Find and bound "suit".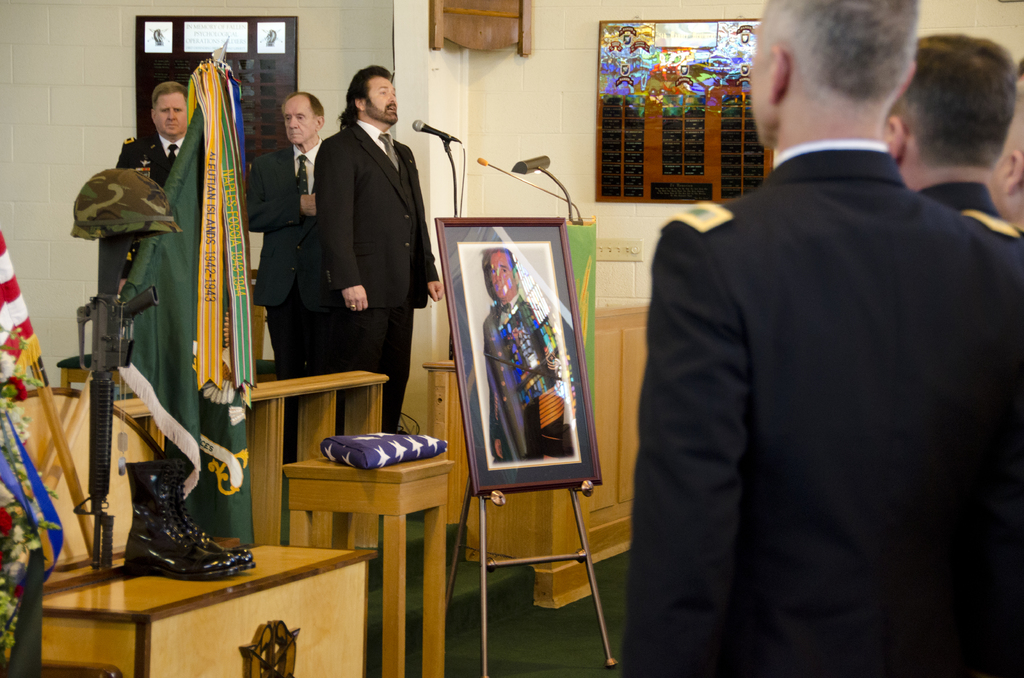
Bound: <region>485, 293, 577, 470</region>.
